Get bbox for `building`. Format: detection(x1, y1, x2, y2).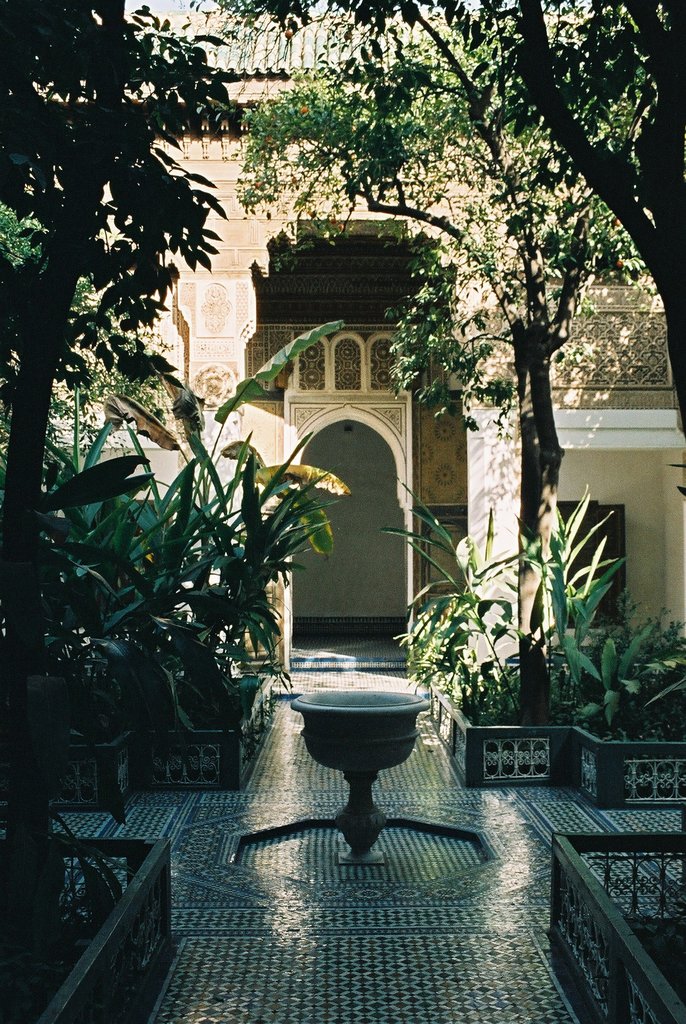
detection(0, 0, 685, 668).
